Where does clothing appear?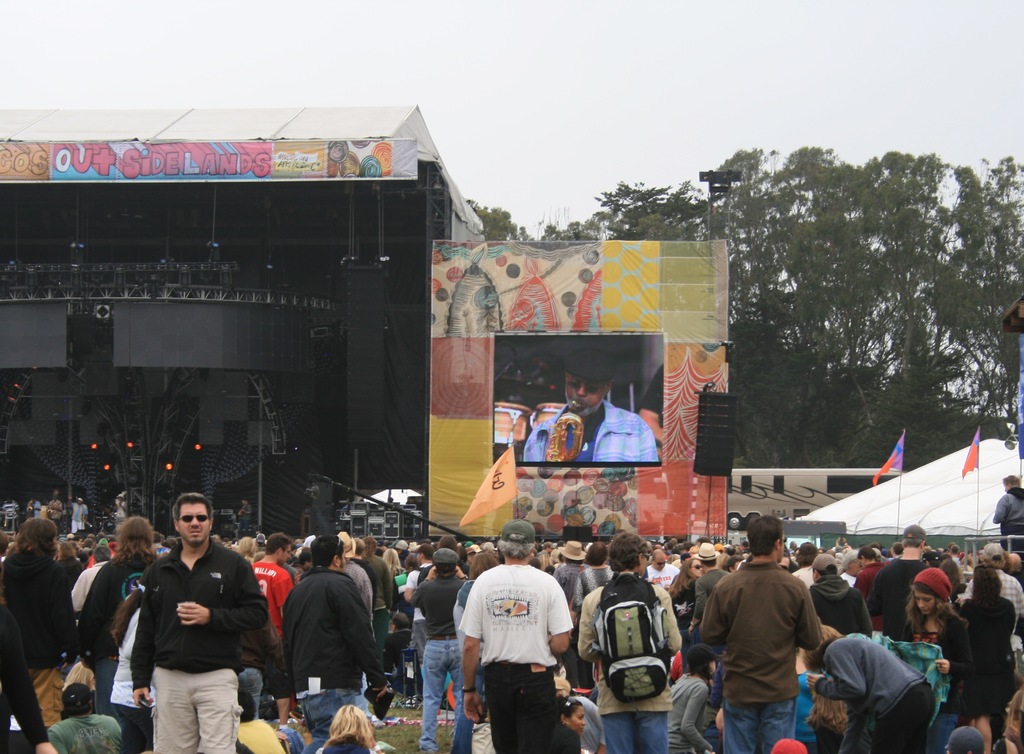
Appears at box(643, 562, 684, 586).
